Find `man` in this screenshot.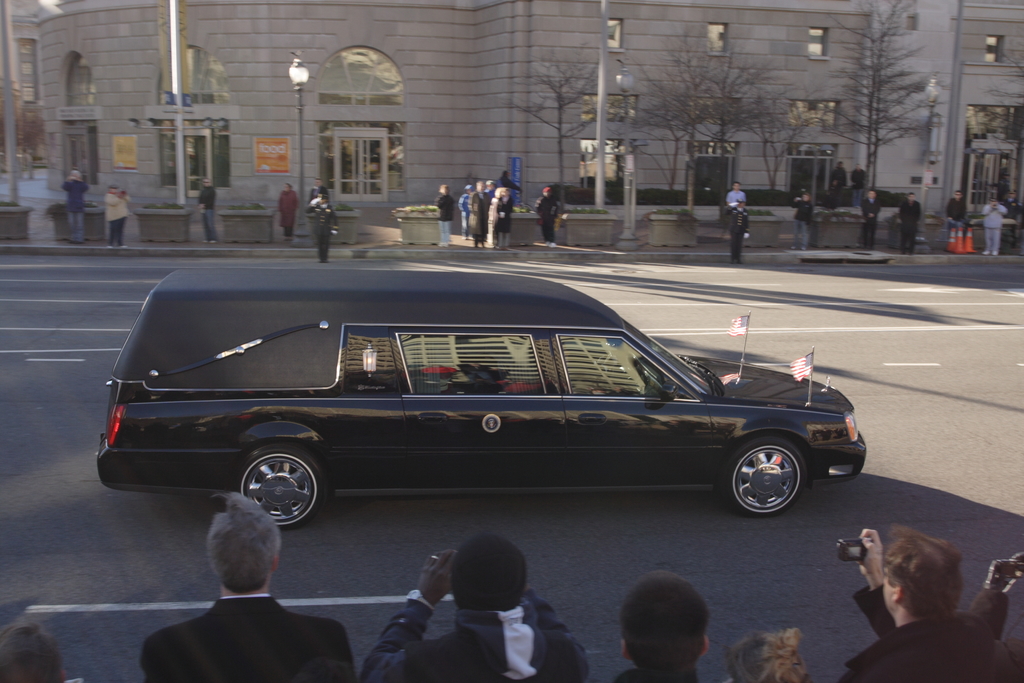
The bounding box for `man` is BBox(138, 507, 346, 682).
